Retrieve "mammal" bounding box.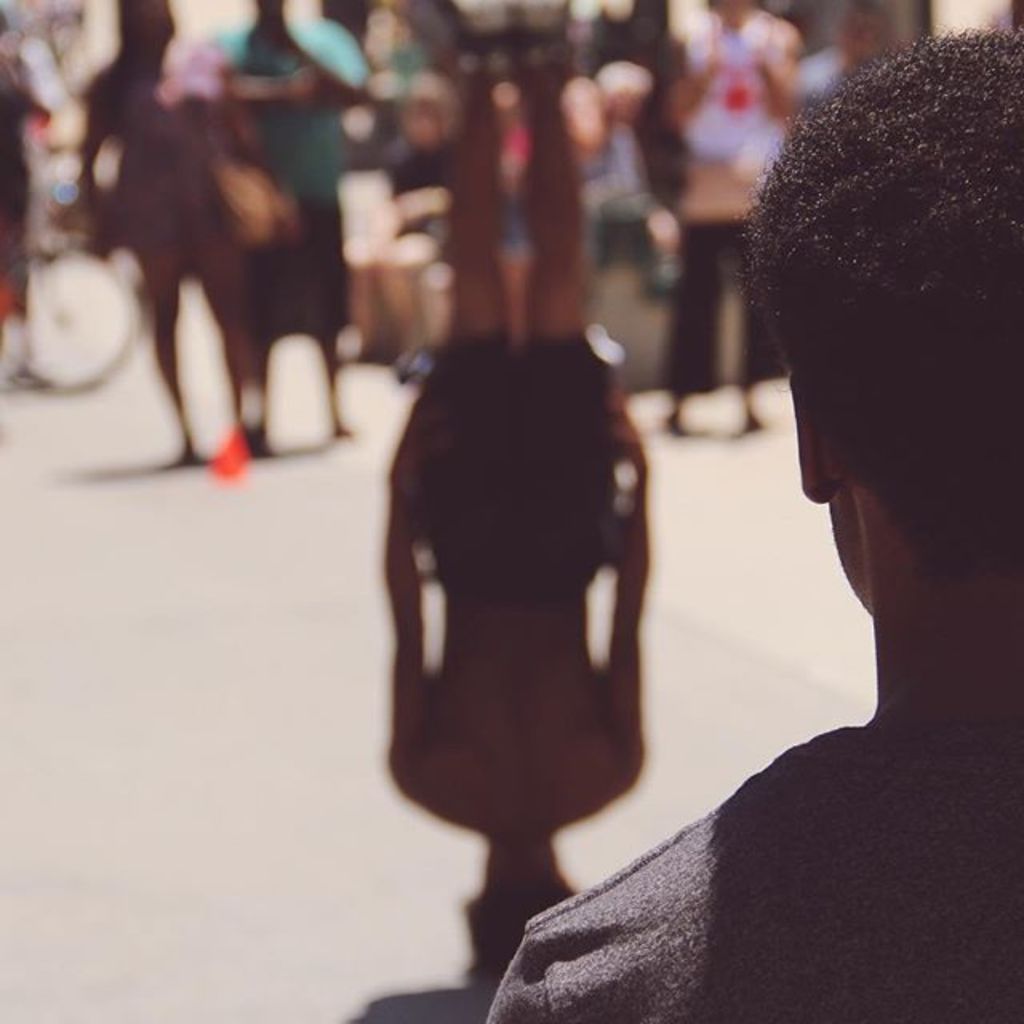
Bounding box: detection(27, 0, 307, 496).
